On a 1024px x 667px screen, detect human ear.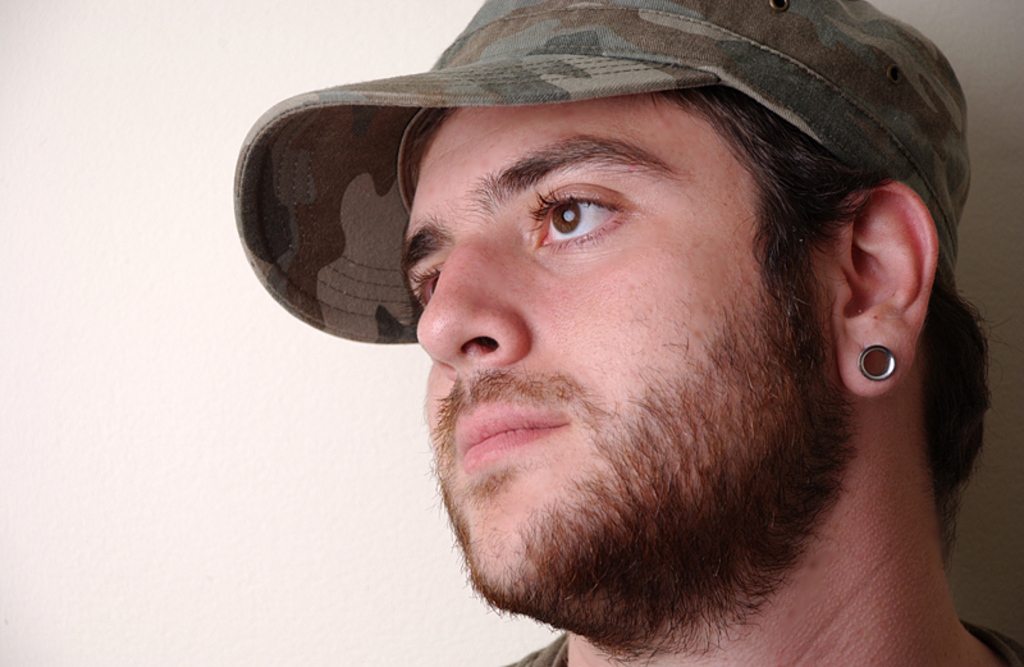
{"x1": 828, "y1": 182, "x2": 955, "y2": 398}.
